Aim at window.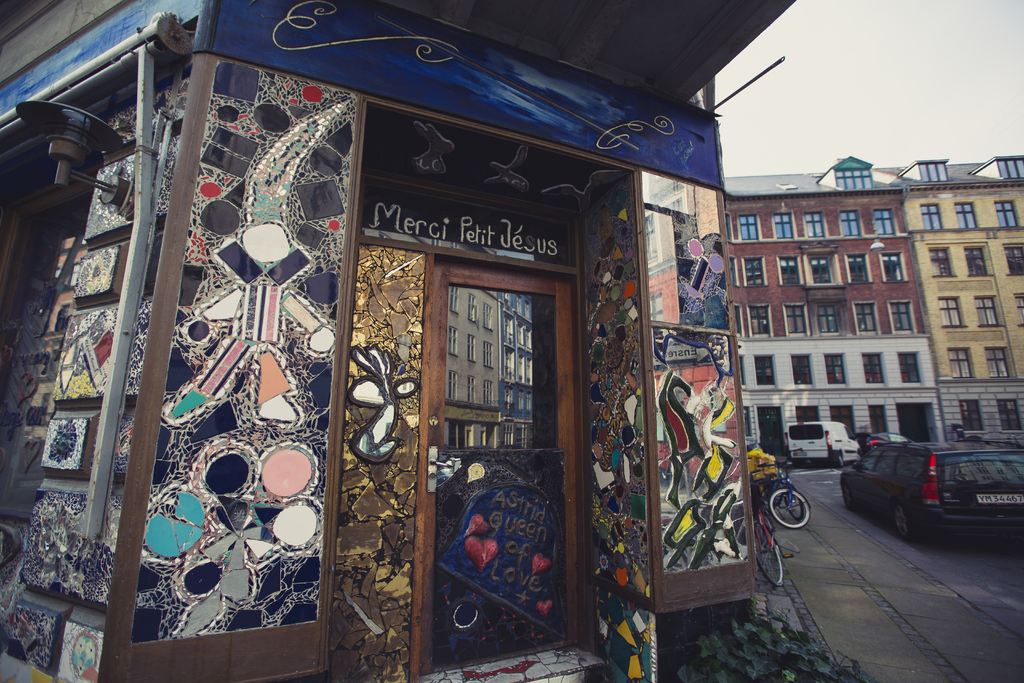
Aimed at rect(822, 311, 848, 340).
